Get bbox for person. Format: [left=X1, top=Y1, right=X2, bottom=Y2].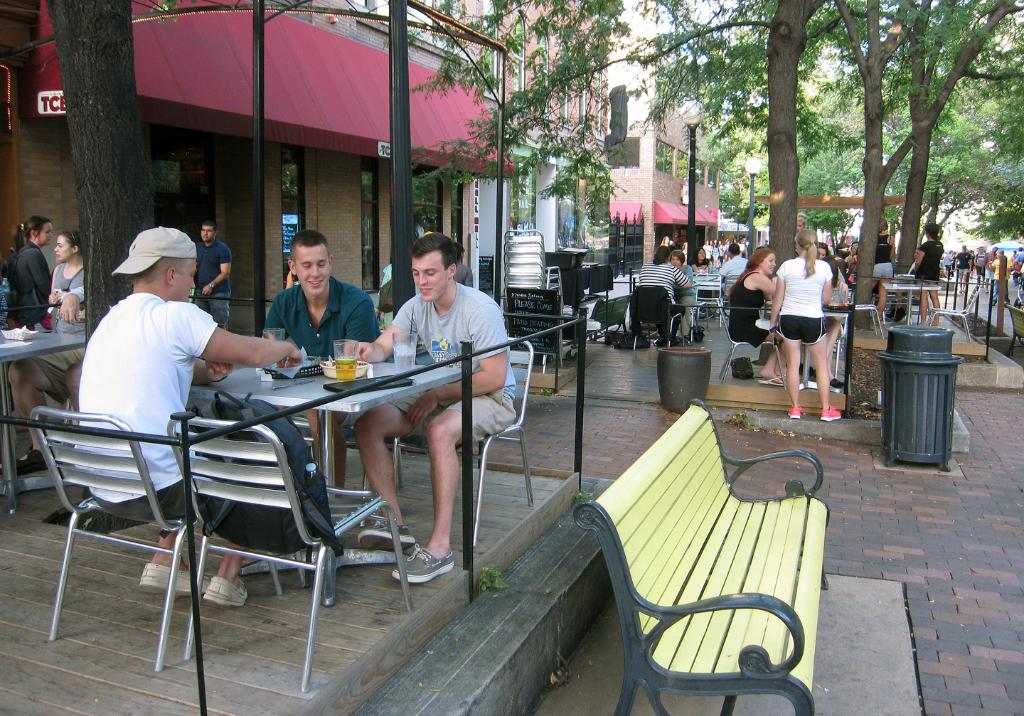
[left=720, top=241, right=751, bottom=301].
